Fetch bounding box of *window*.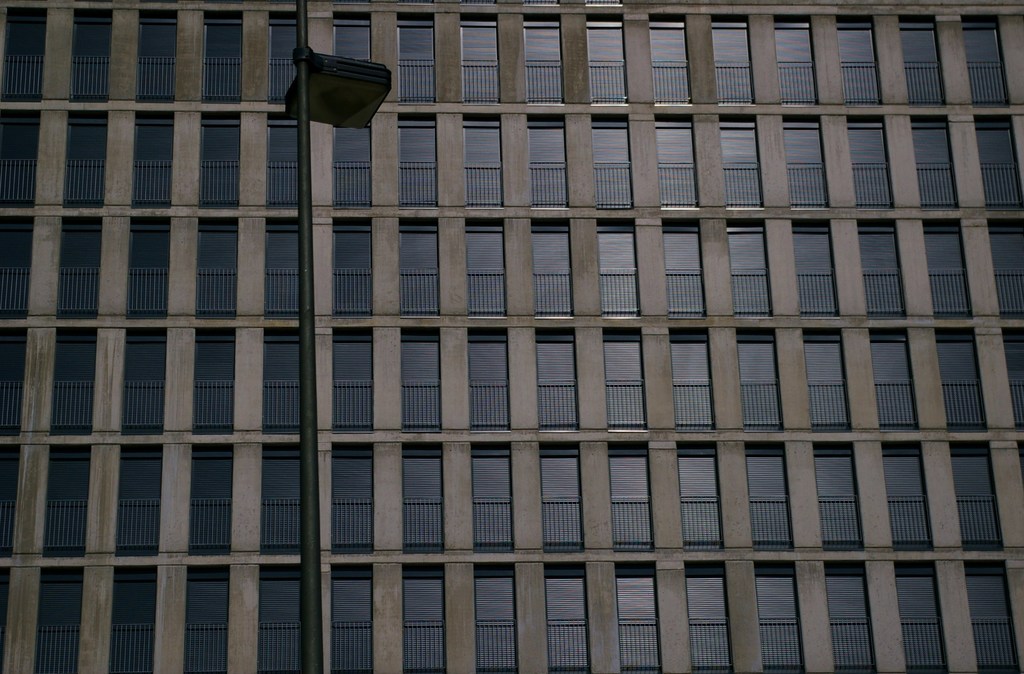
Bbox: 858/229/905/314.
